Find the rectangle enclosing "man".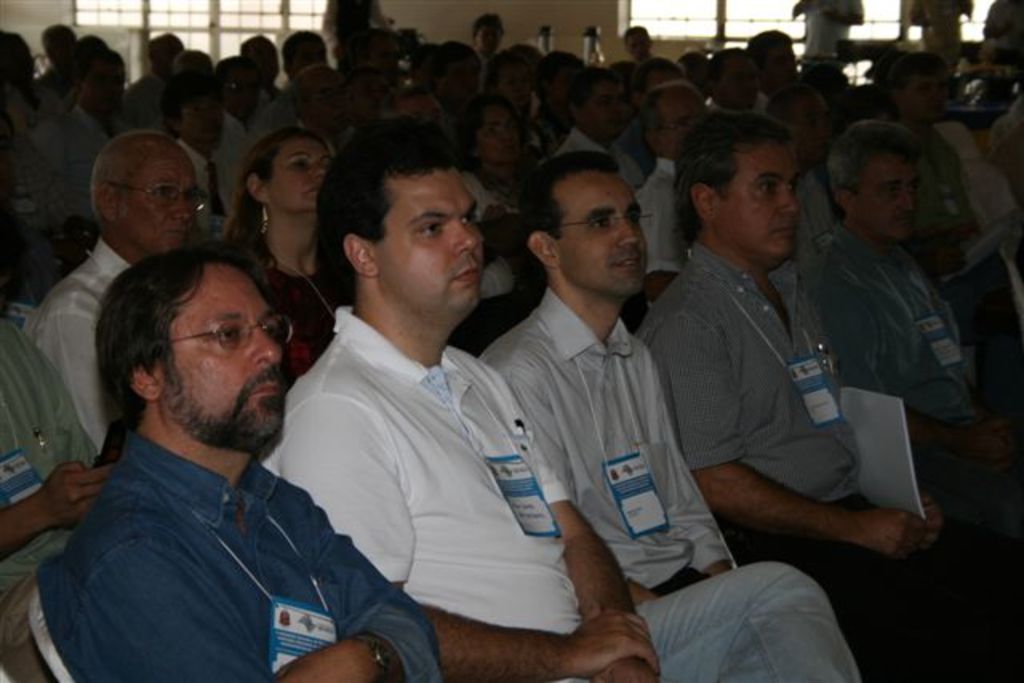
left=912, top=0, right=973, bottom=51.
